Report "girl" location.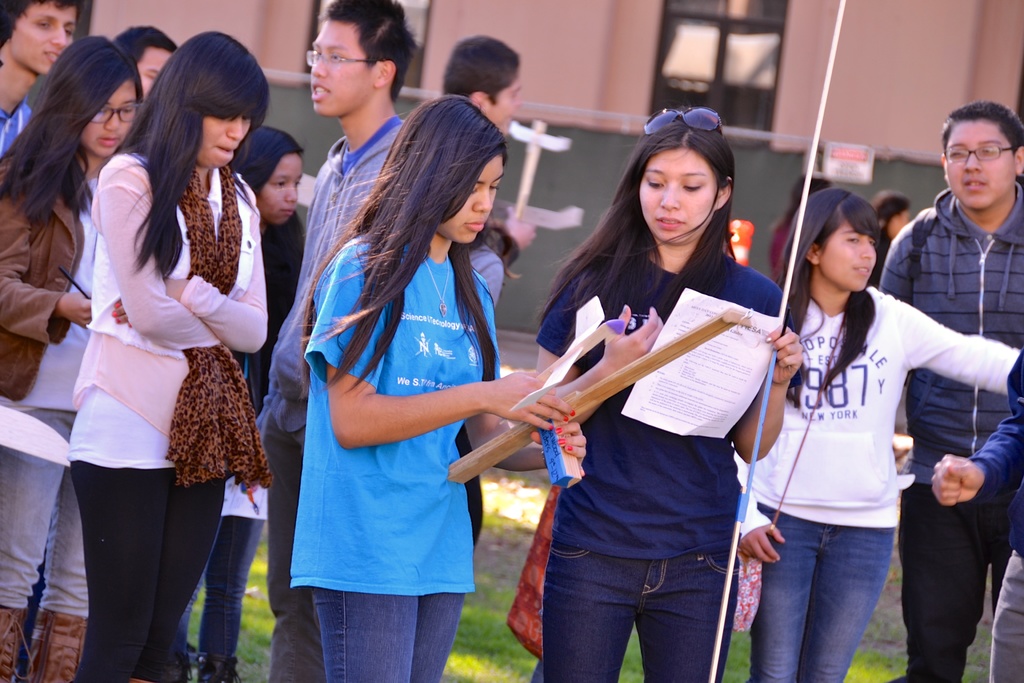
Report: bbox(0, 35, 145, 682).
